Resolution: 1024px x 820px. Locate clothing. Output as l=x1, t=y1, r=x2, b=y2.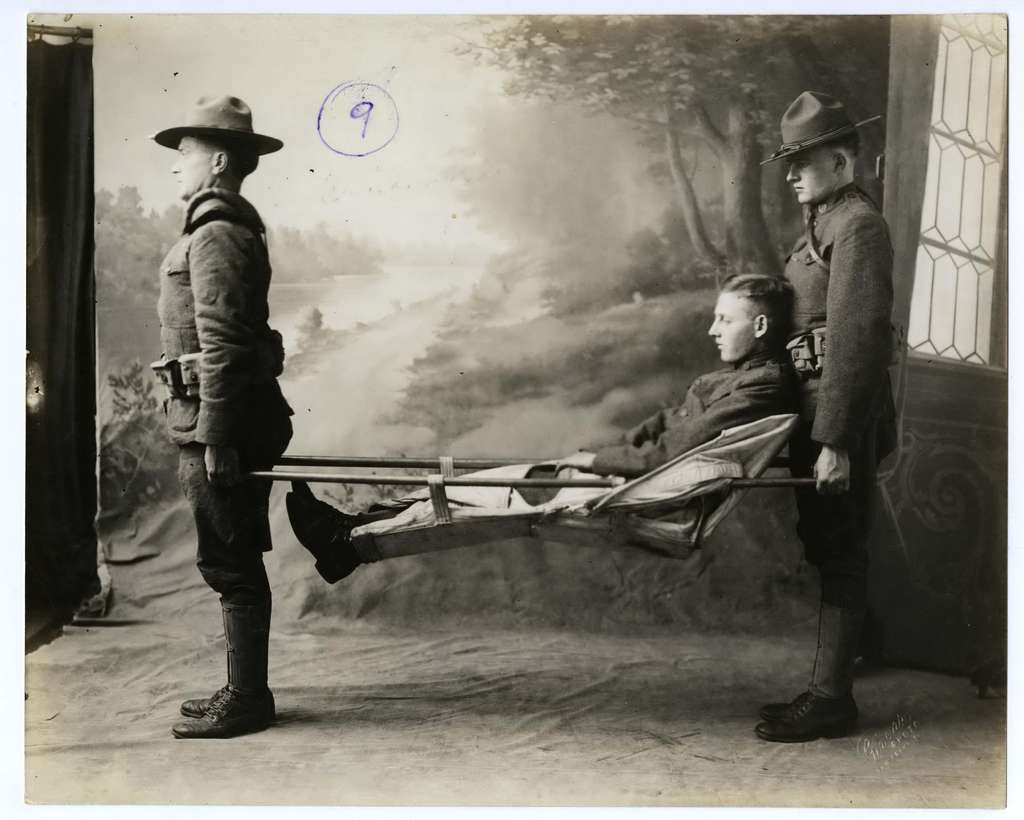
l=358, t=342, r=785, b=515.
